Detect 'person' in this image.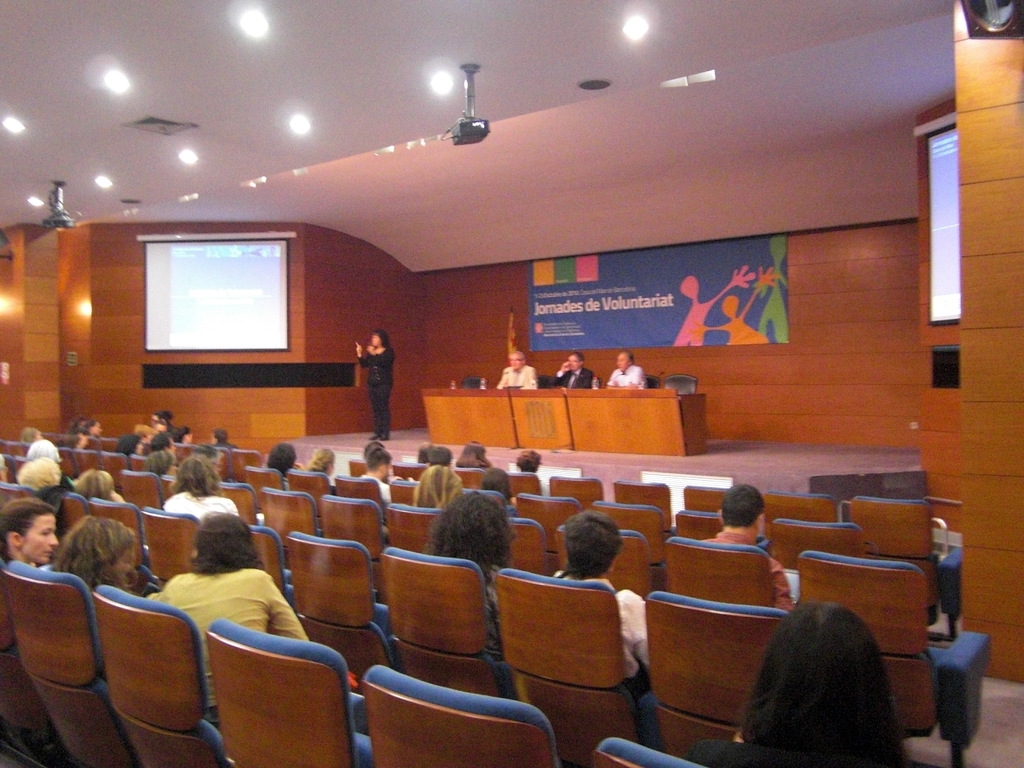
Detection: 140 454 177 477.
